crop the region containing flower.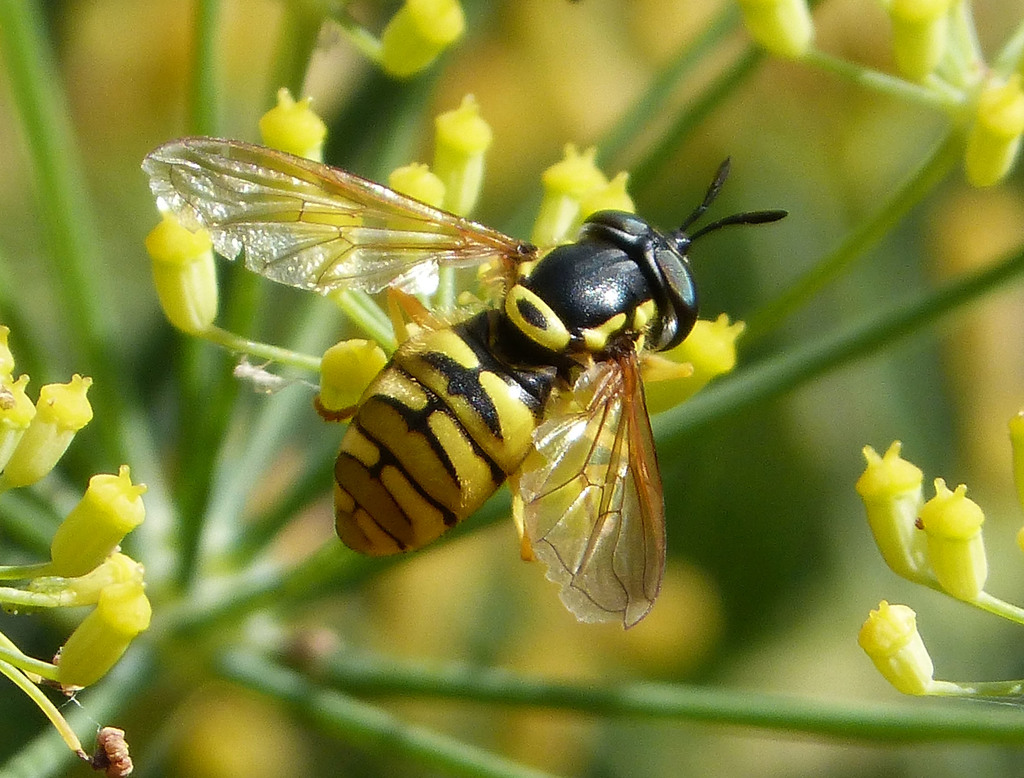
Crop region: (861,603,957,701).
